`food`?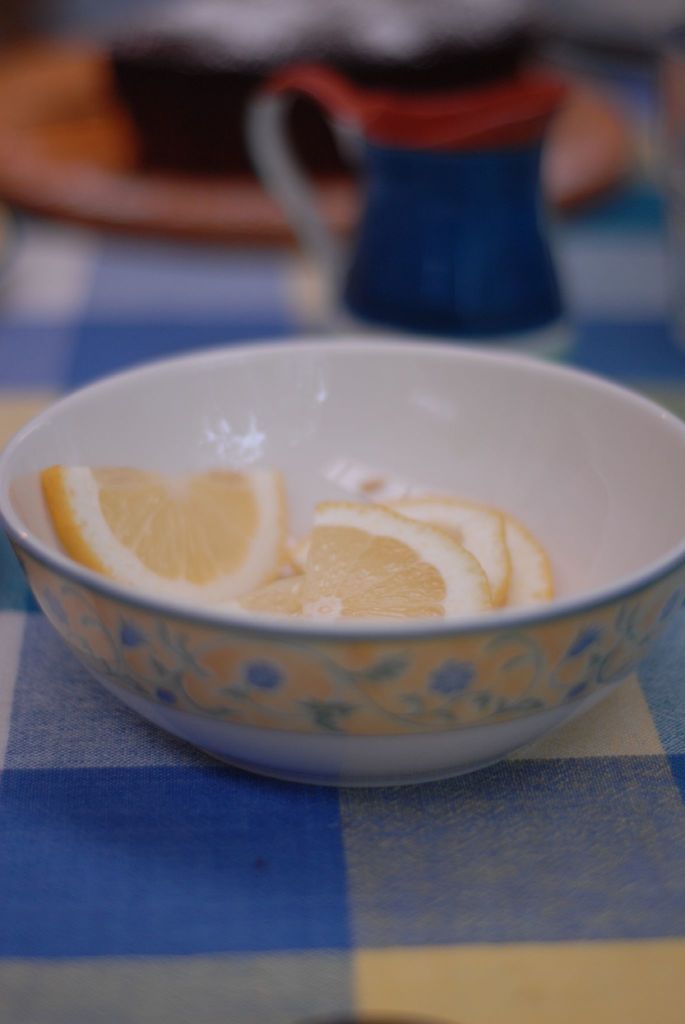
bbox=(99, 466, 595, 640)
